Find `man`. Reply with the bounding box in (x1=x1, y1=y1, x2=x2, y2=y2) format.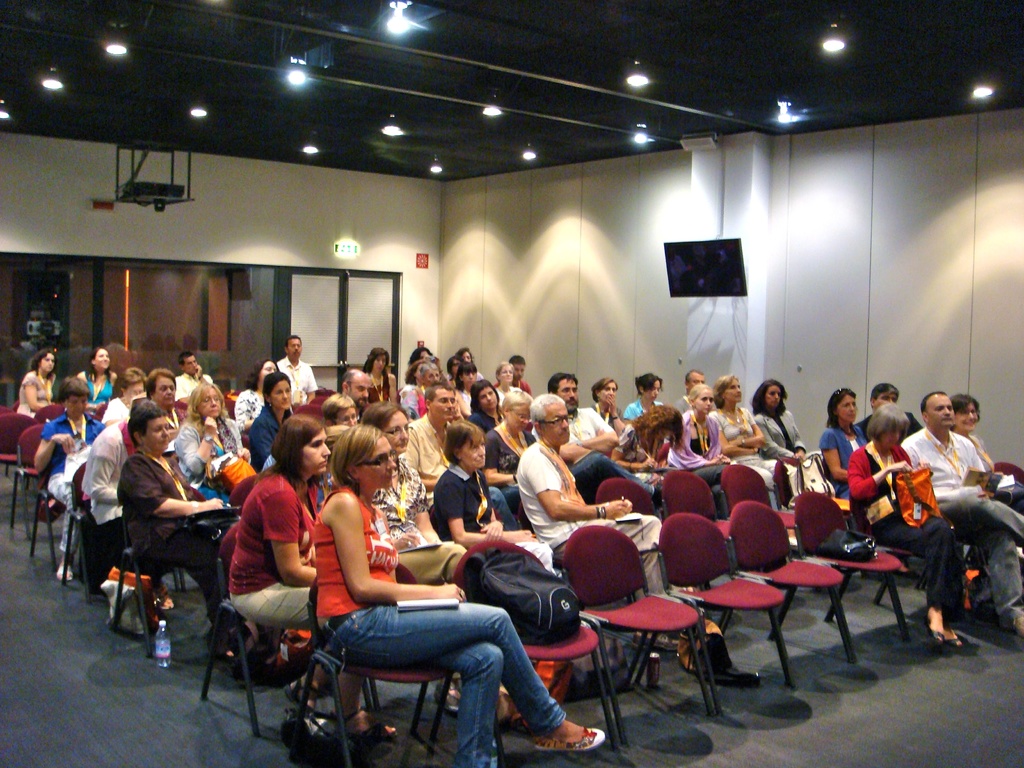
(x1=898, y1=392, x2=1023, y2=633).
